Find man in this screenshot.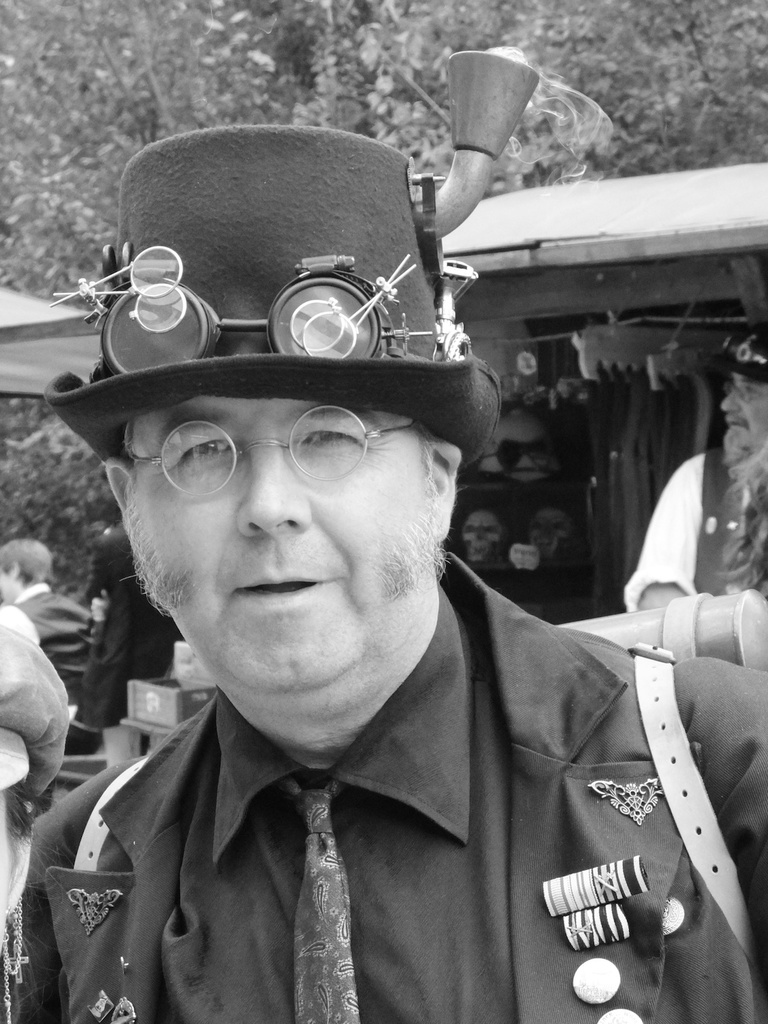
The bounding box for man is x1=0, y1=540, x2=100, y2=716.
